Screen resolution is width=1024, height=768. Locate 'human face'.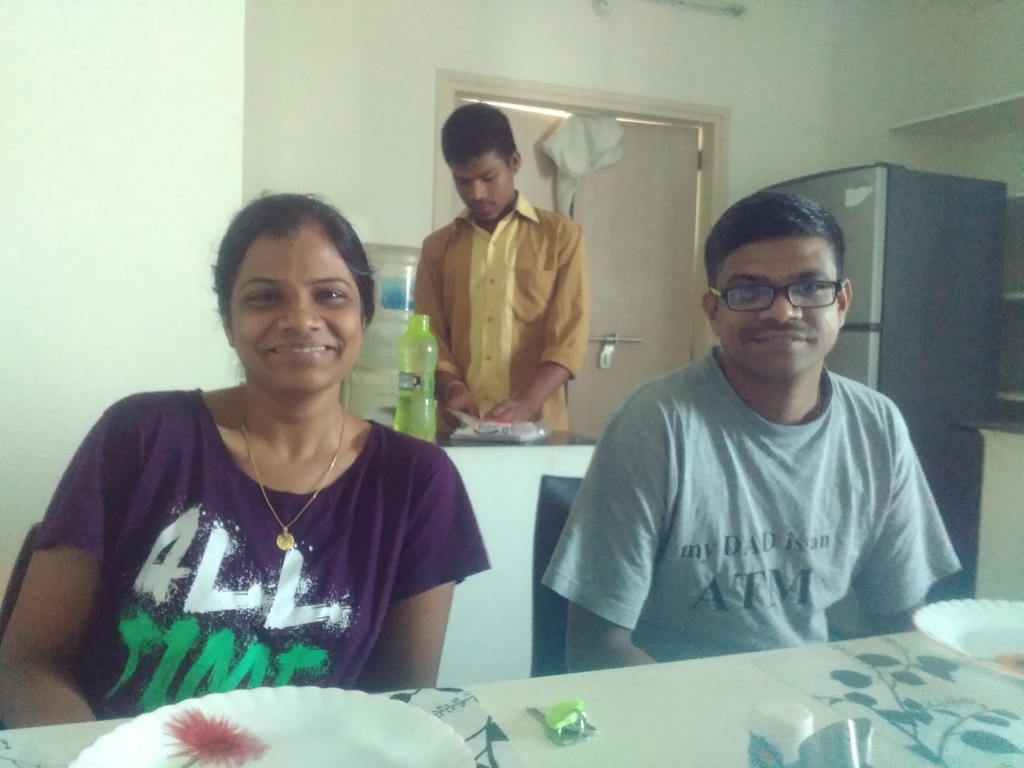
l=230, t=230, r=364, b=397.
